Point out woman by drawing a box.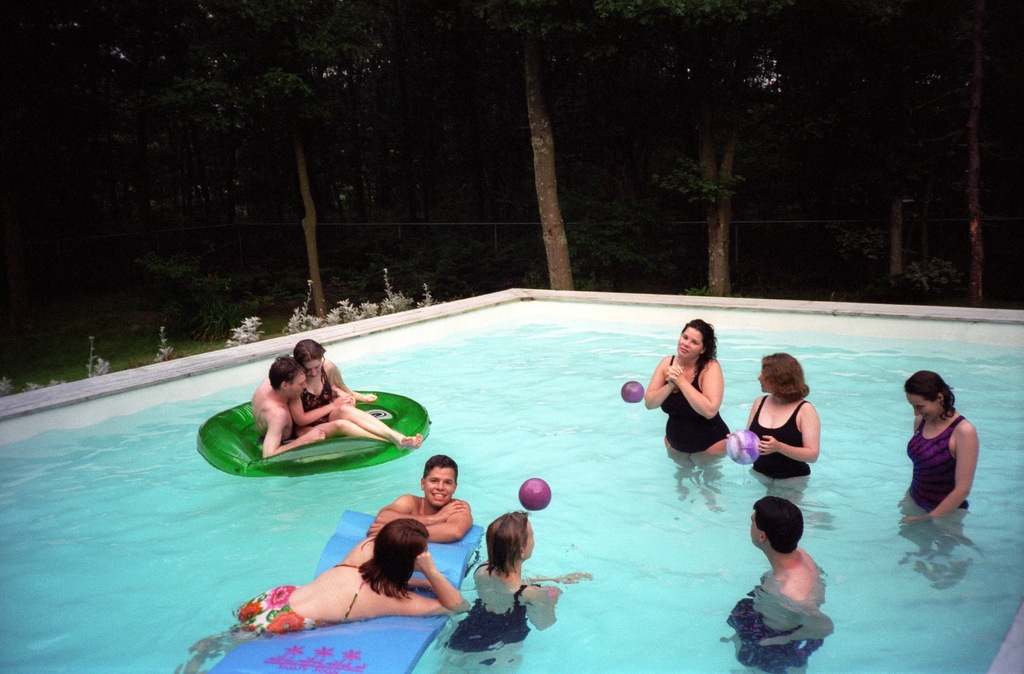
x1=286, y1=338, x2=422, y2=450.
